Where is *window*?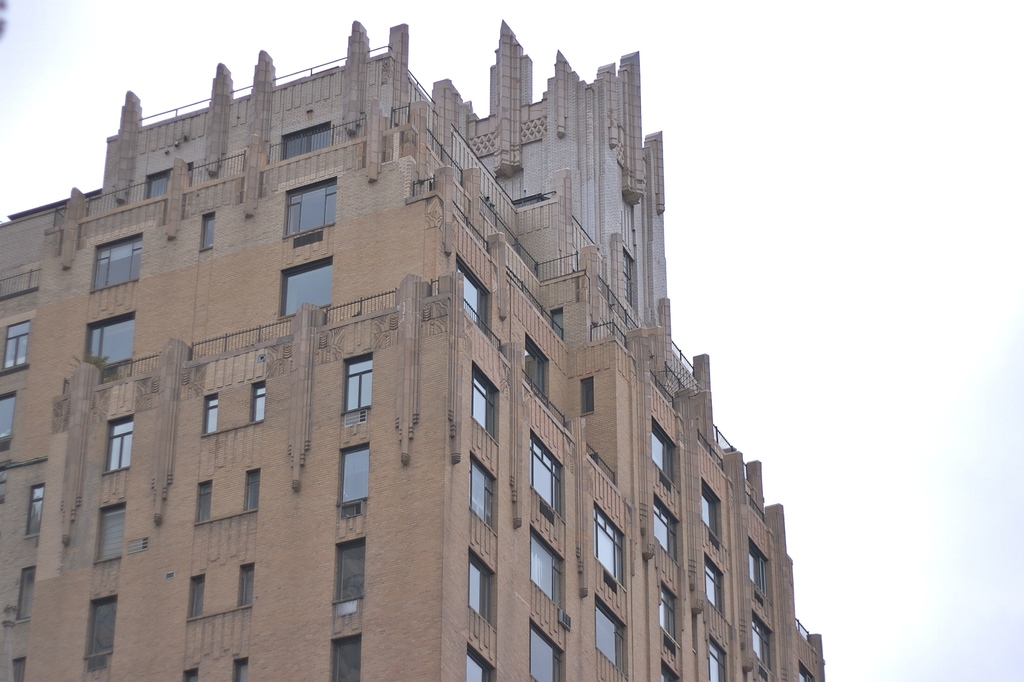
(x1=237, y1=567, x2=259, y2=610).
